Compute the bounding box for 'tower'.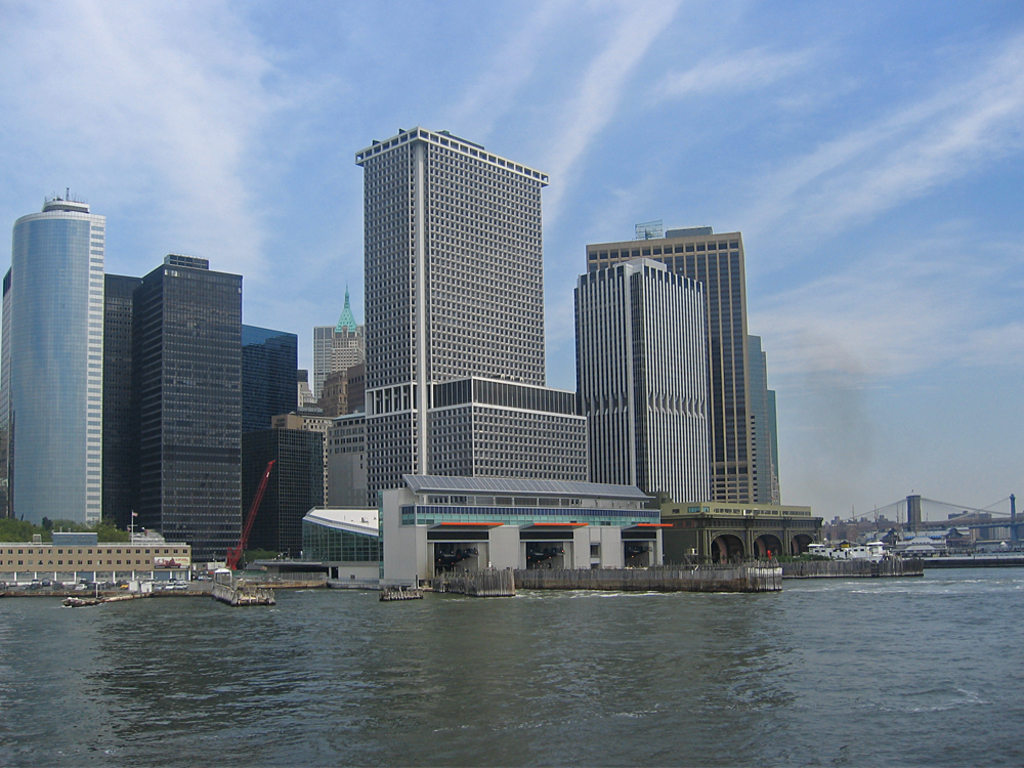
[x1=6, y1=269, x2=142, y2=523].
